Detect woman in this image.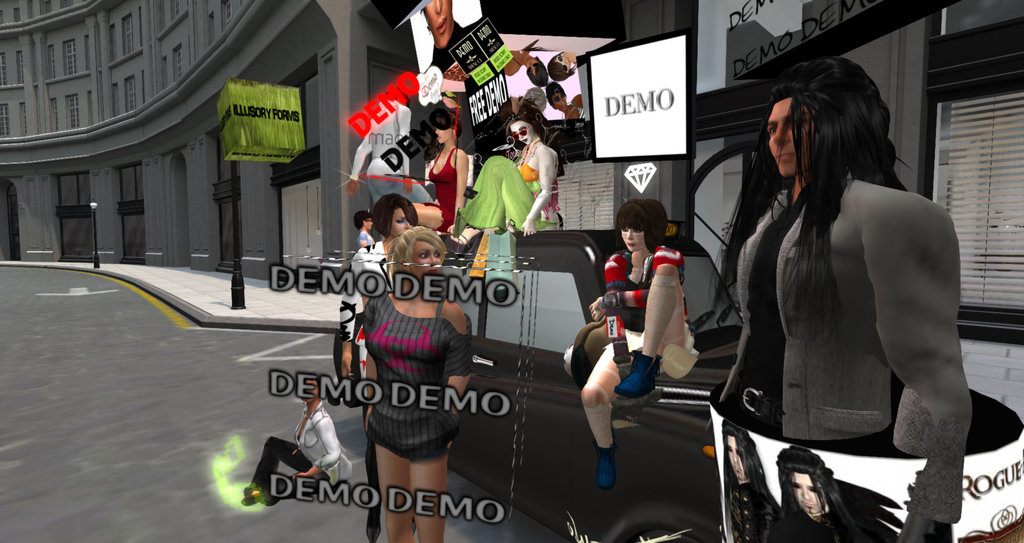
Detection: (350, 193, 422, 539).
